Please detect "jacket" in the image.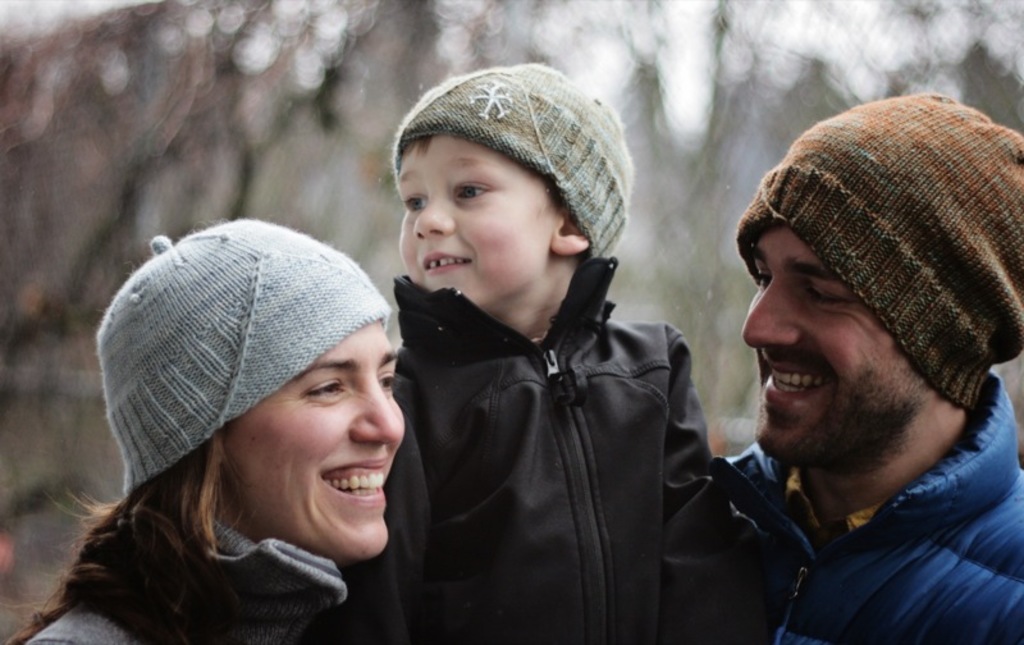
{"left": 718, "top": 365, "right": 1023, "bottom": 644}.
